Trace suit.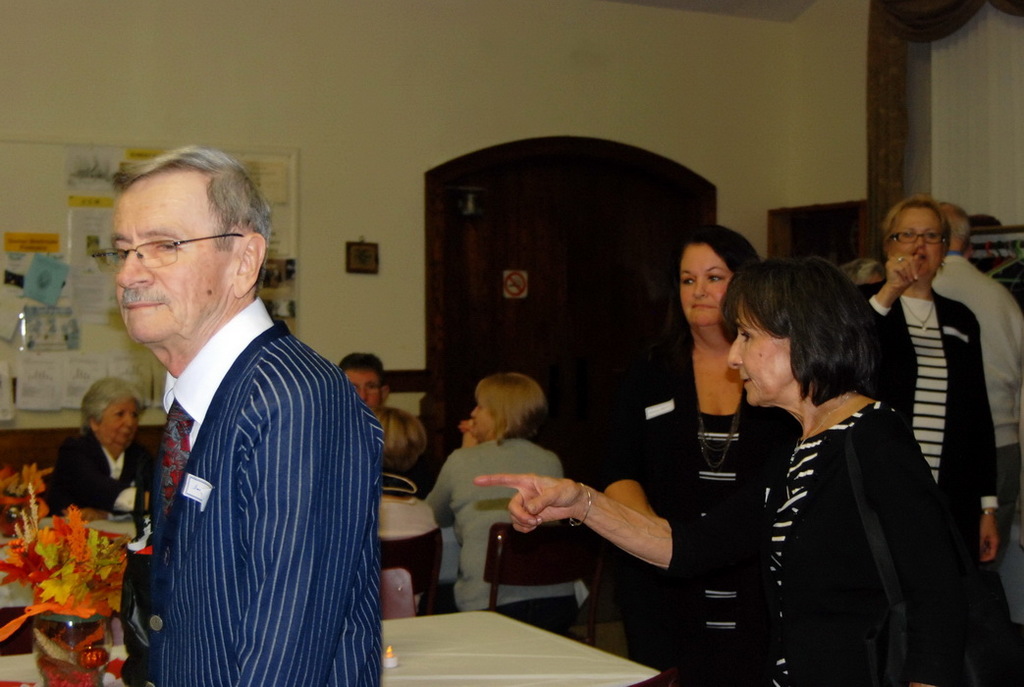
Traced to 596, 324, 795, 686.
